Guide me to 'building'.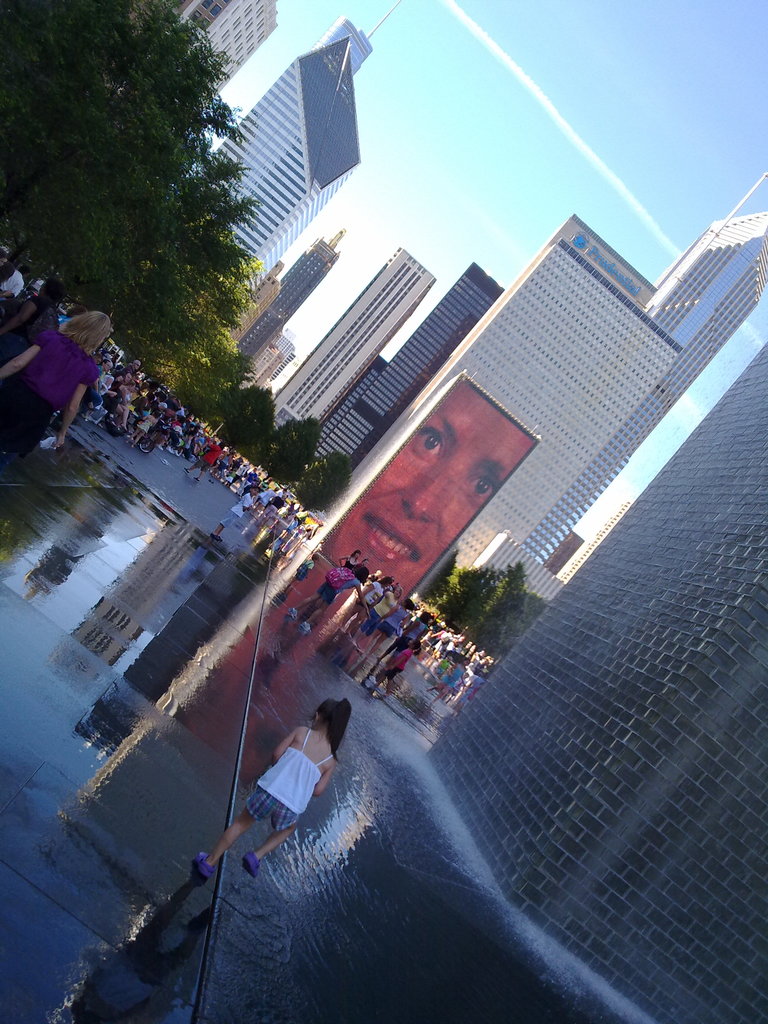
Guidance: select_region(420, 341, 767, 1023).
